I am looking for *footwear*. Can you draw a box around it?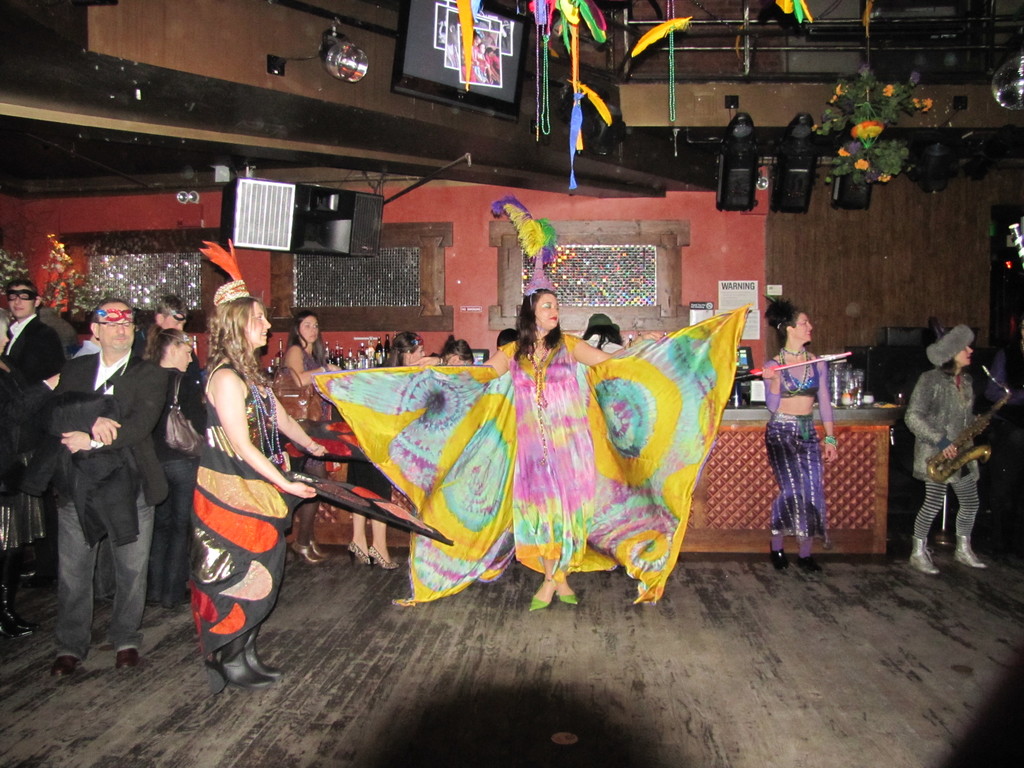
Sure, the bounding box is (204, 623, 284, 692).
